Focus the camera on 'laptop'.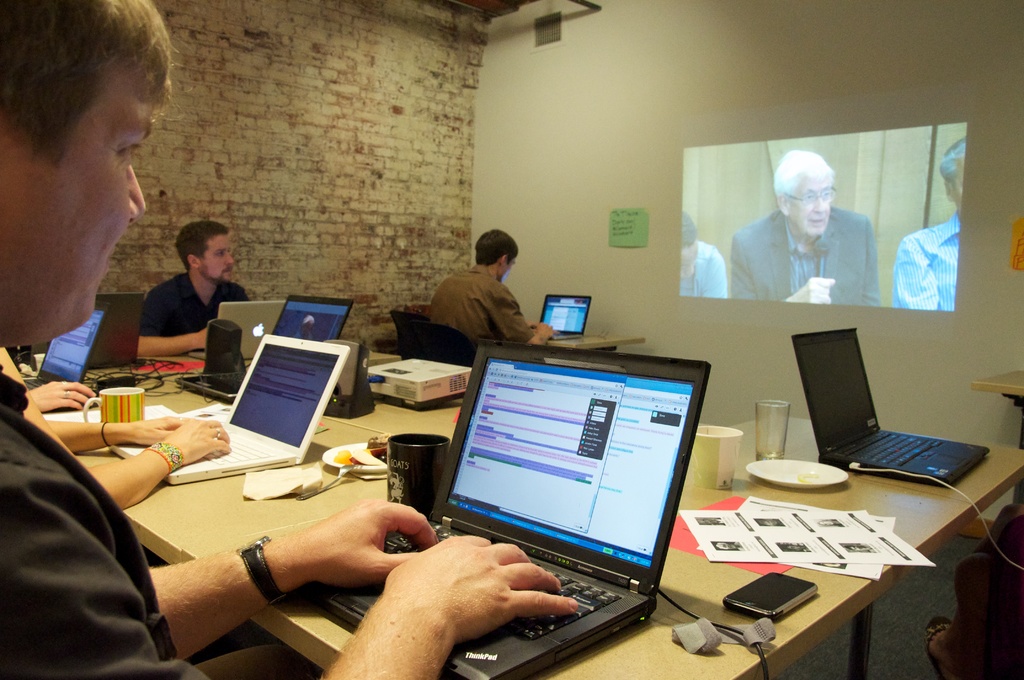
Focus region: box(813, 325, 970, 504).
